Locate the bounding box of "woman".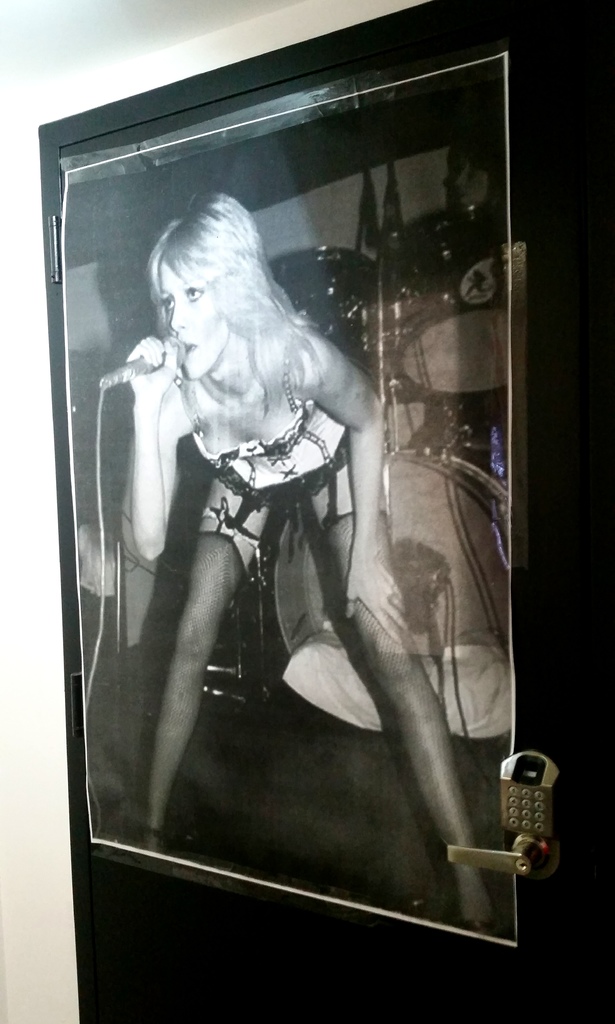
Bounding box: <box>97,176,390,910</box>.
